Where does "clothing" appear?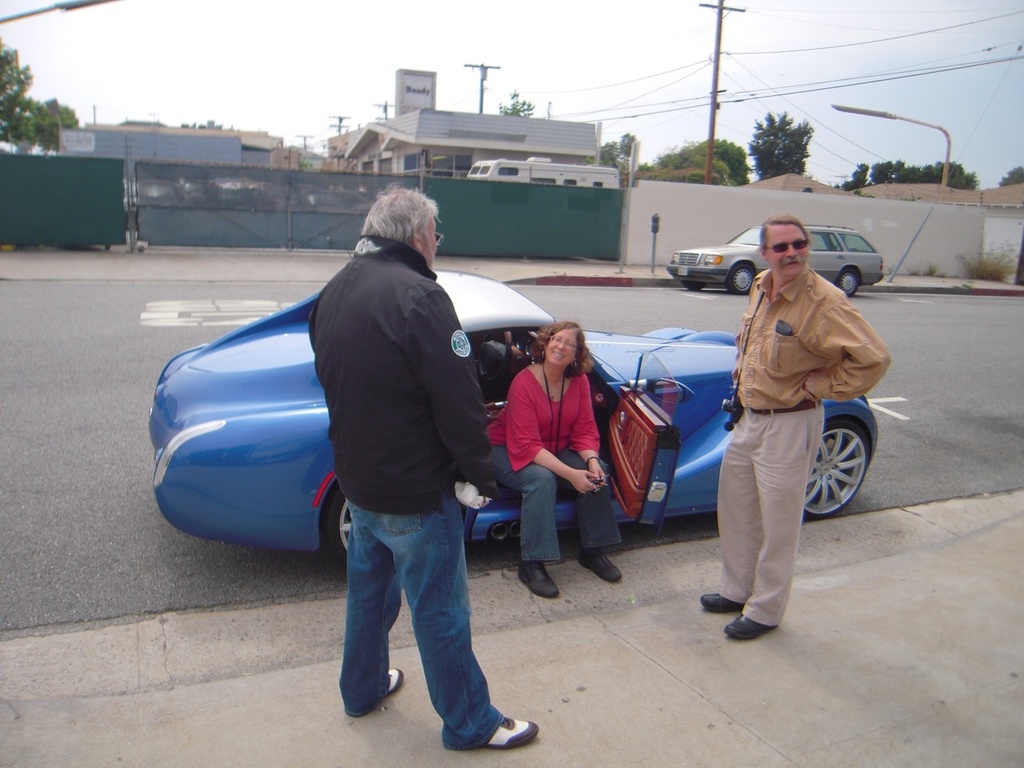
Appears at 302:234:504:751.
